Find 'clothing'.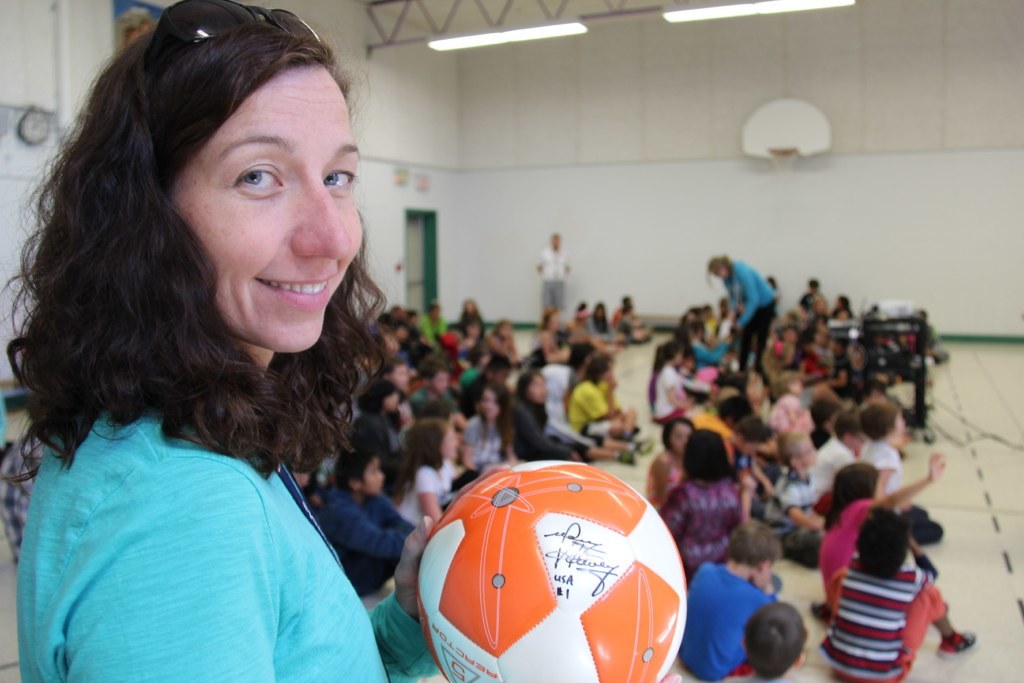
bbox=(458, 367, 487, 388).
